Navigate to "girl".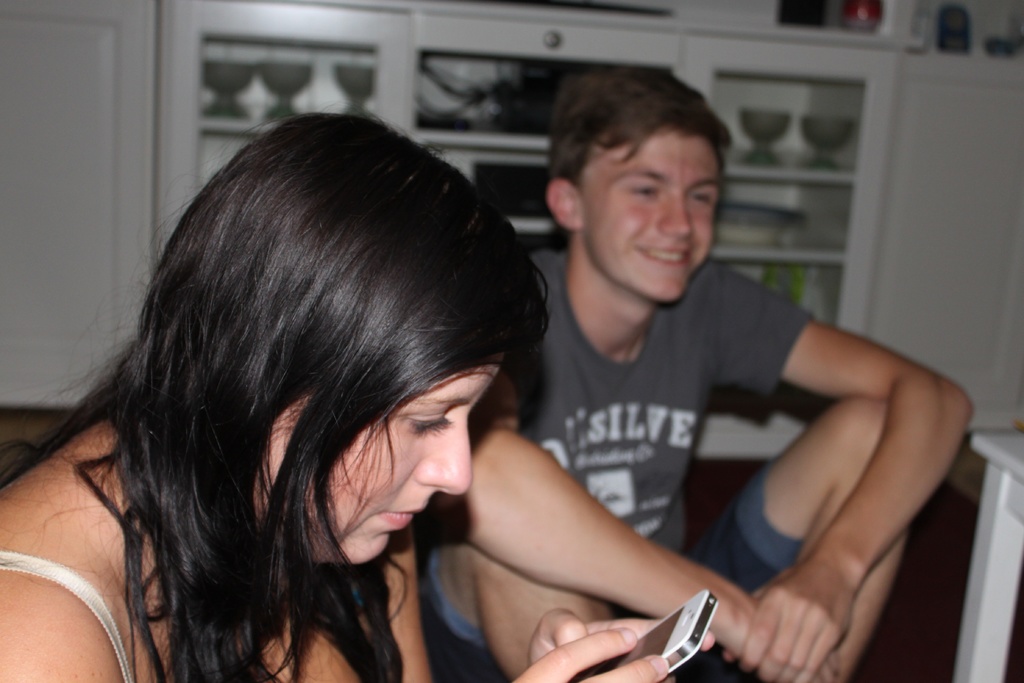
Navigation target: 0:106:538:679.
